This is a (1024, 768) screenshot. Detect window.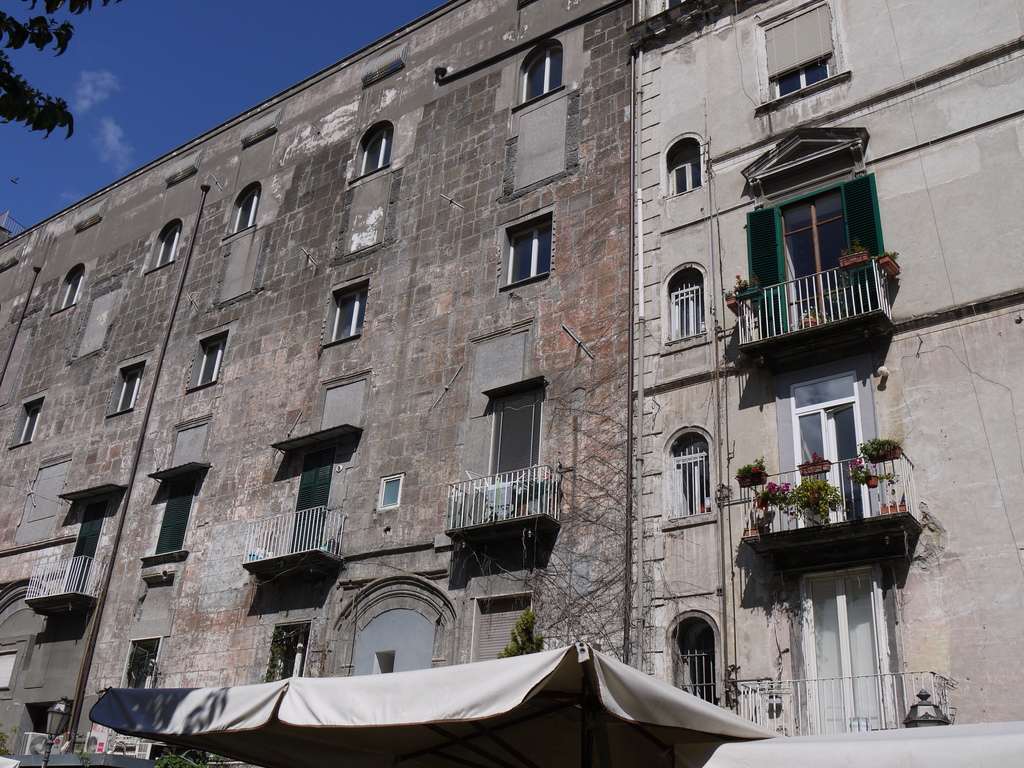
[left=149, top=226, right=181, bottom=268].
